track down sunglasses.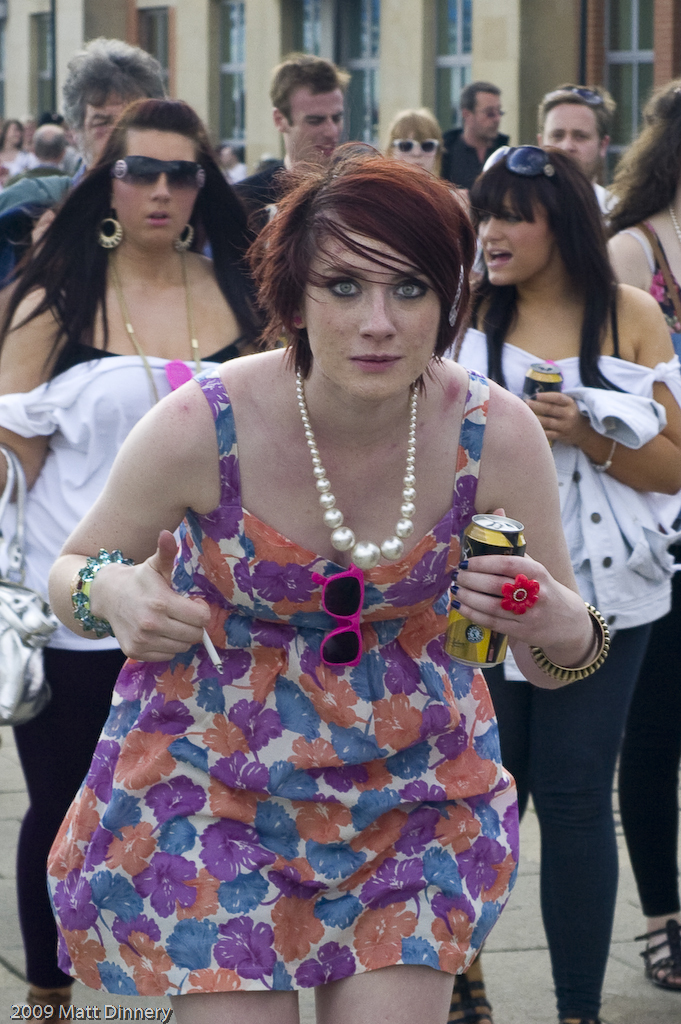
Tracked to left=113, top=153, right=205, bottom=187.
